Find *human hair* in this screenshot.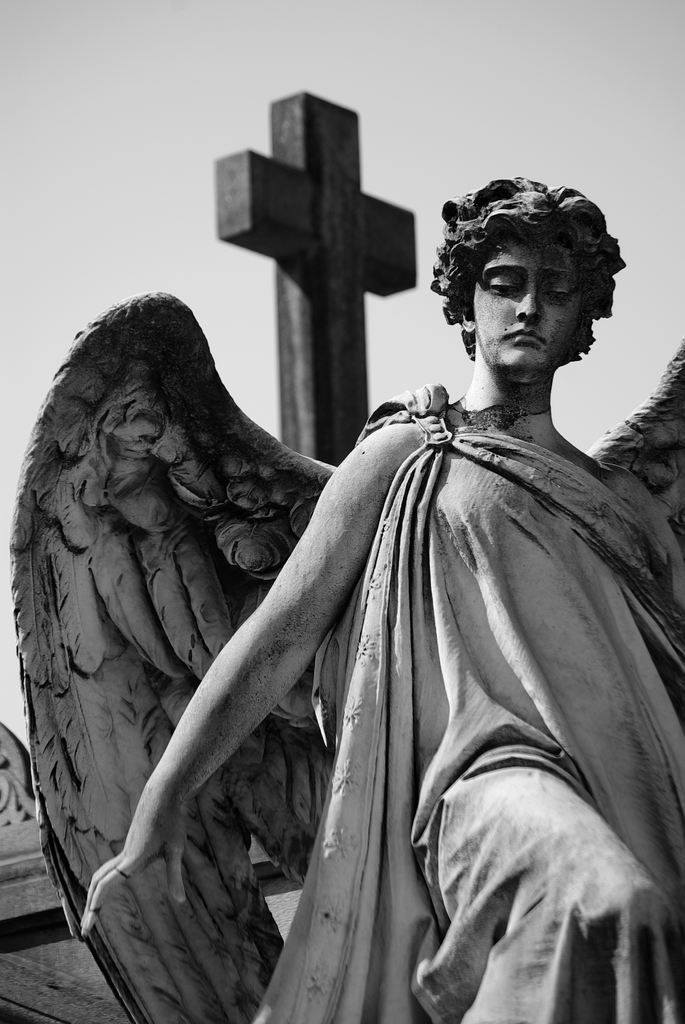
The bounding box for *human hair* is <region>457, 168, 622, 338</region>.
